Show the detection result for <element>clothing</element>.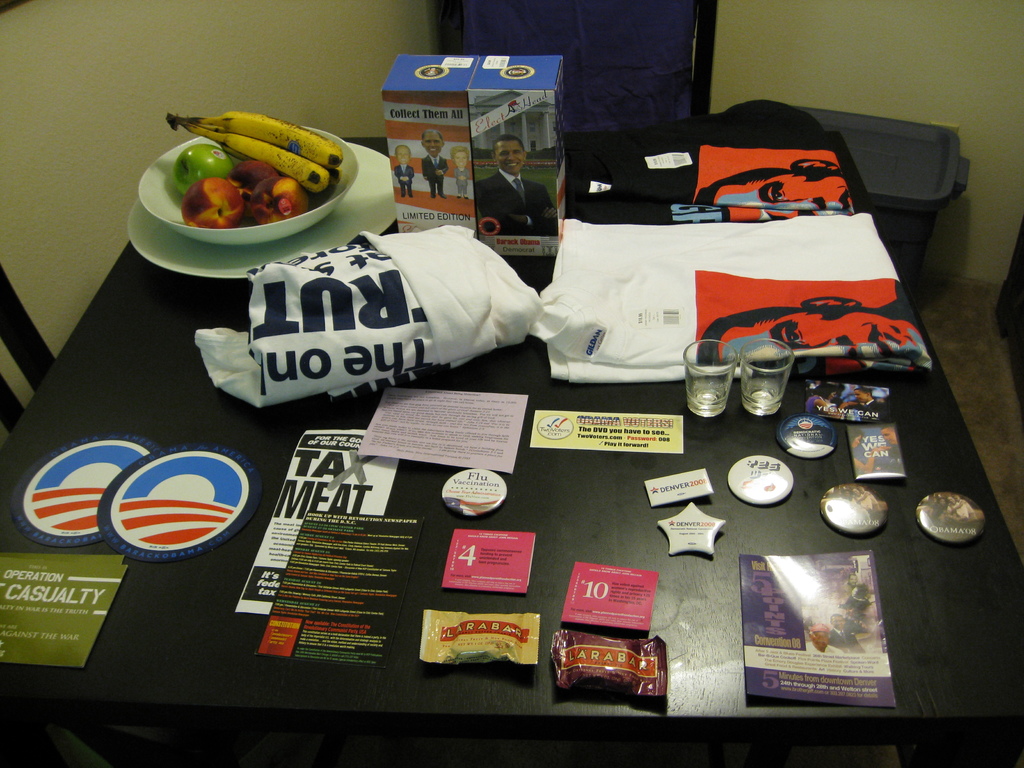
(194, 224, 547, 410).
